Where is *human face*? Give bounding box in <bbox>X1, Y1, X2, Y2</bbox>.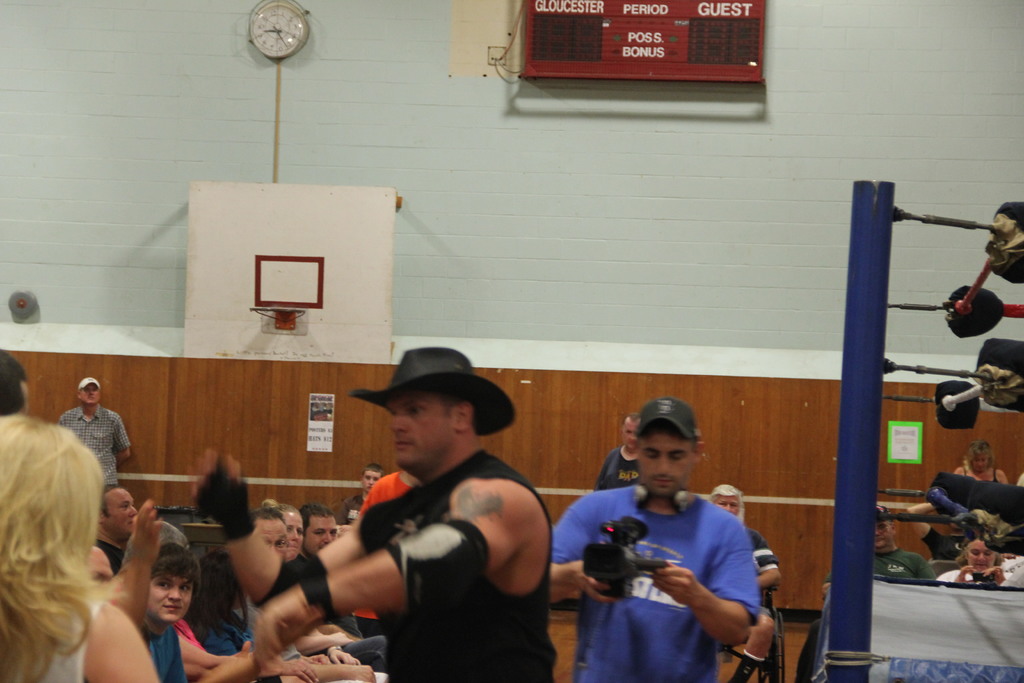
<bbox>623, 418, 639, 447</bbox>.
